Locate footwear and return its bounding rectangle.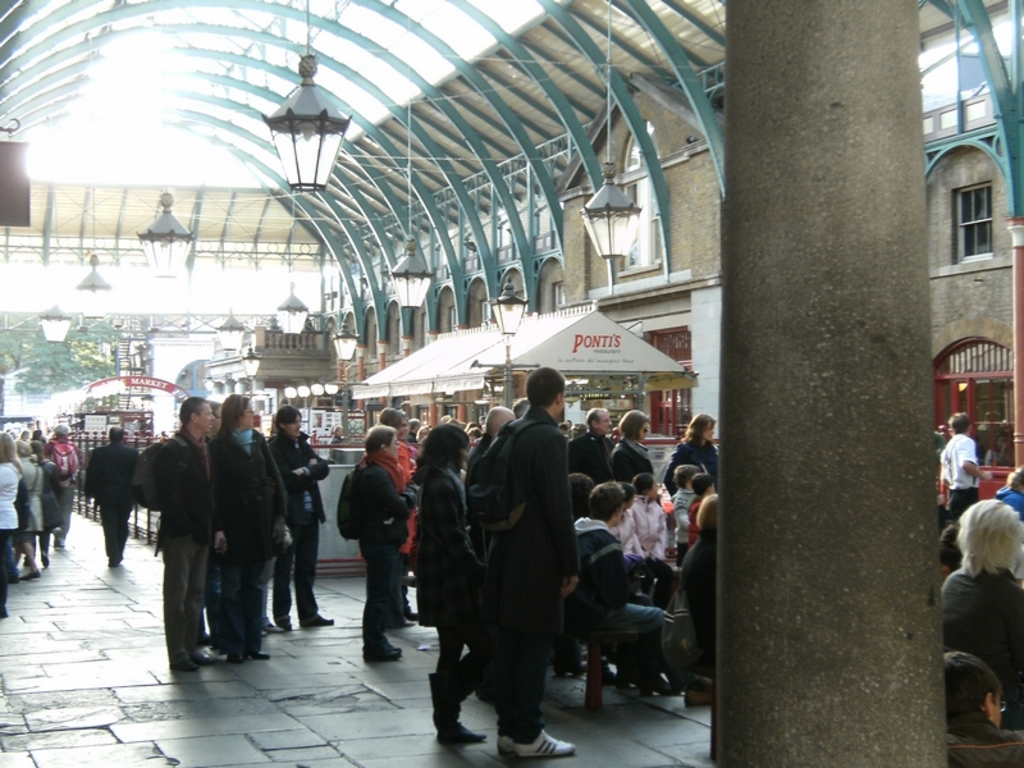
(296, 612, 333, 626).
